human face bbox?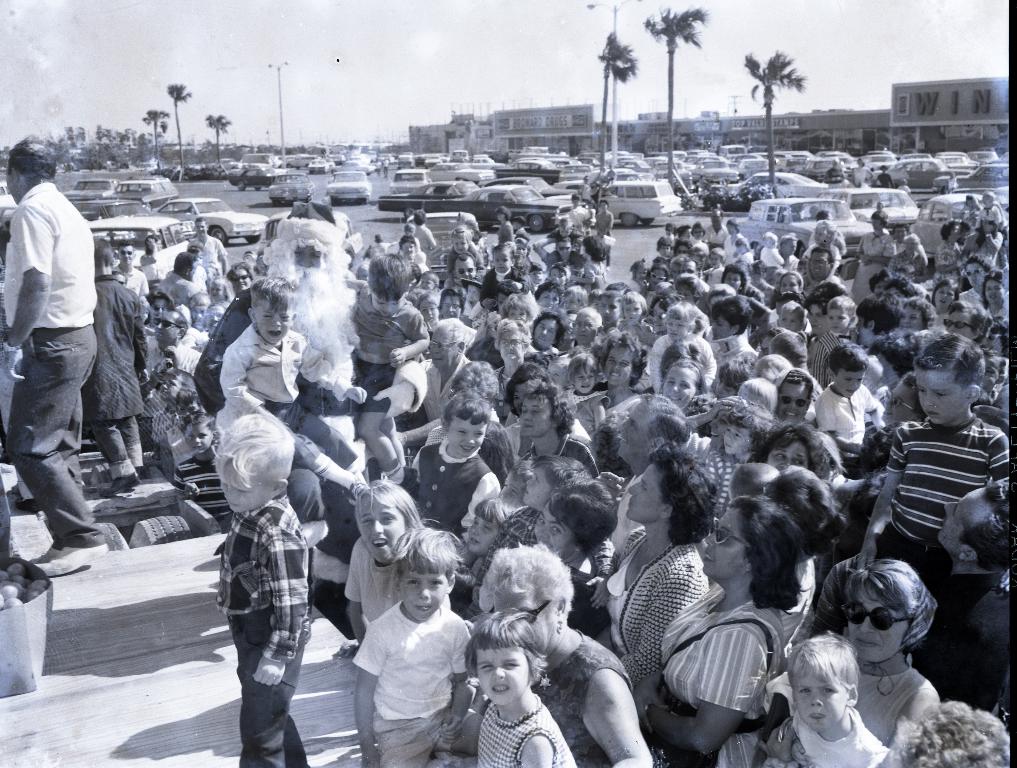
157/377/181/402
